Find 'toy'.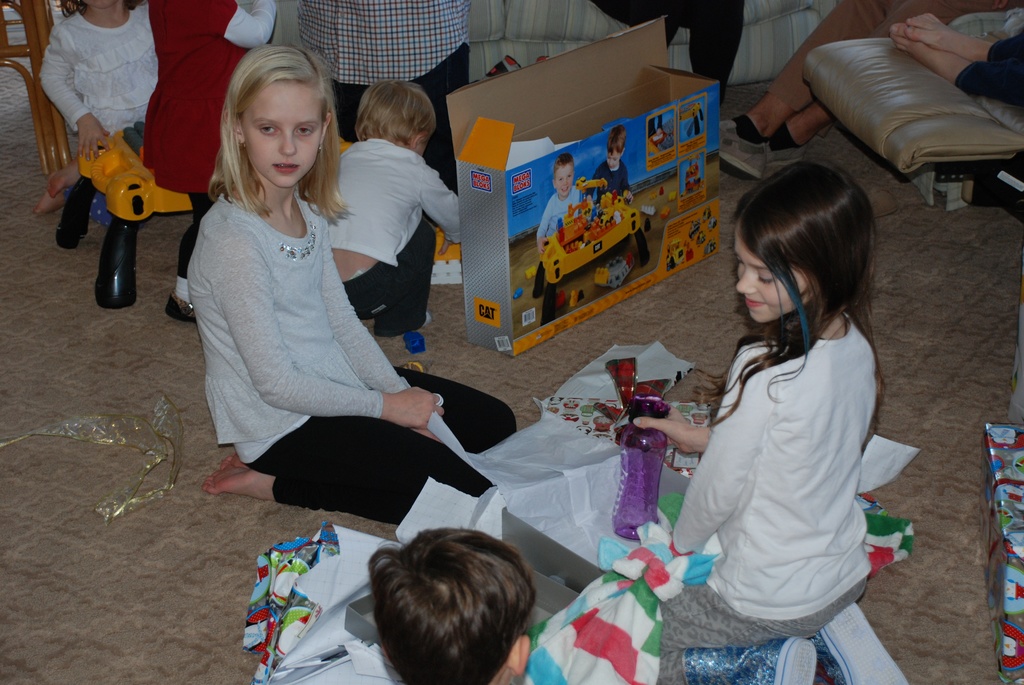
pyautogui.locateOnScreen(532, 175, 650, 325).
